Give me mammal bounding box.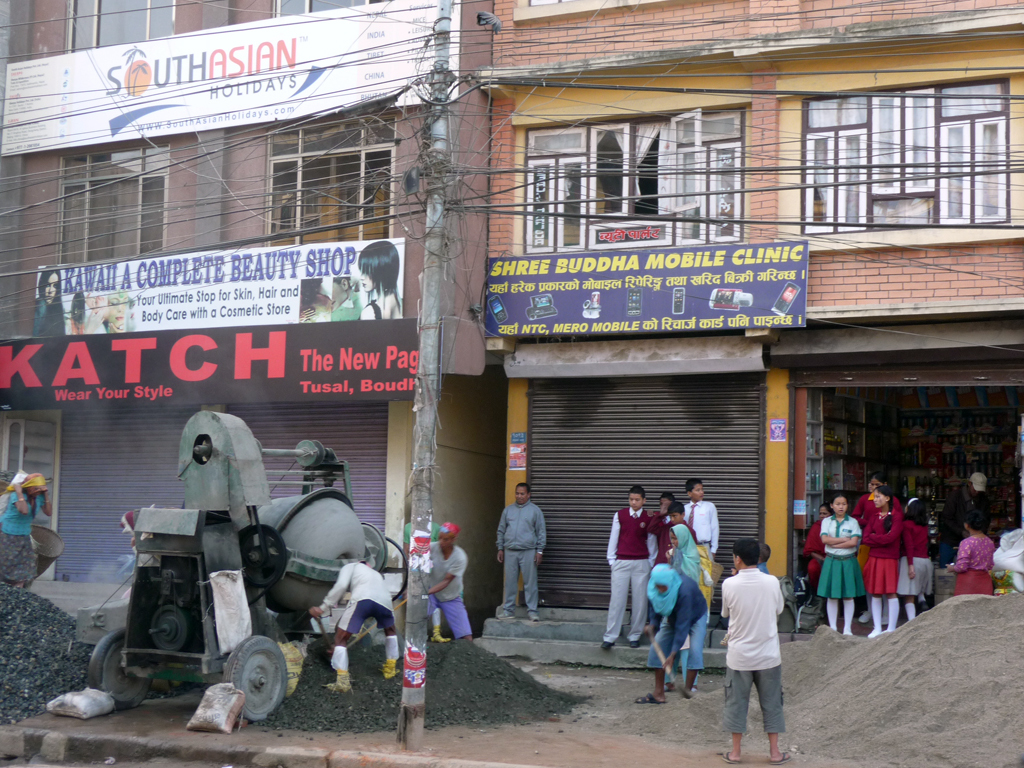
BBox(297, 280, 326, 323).
